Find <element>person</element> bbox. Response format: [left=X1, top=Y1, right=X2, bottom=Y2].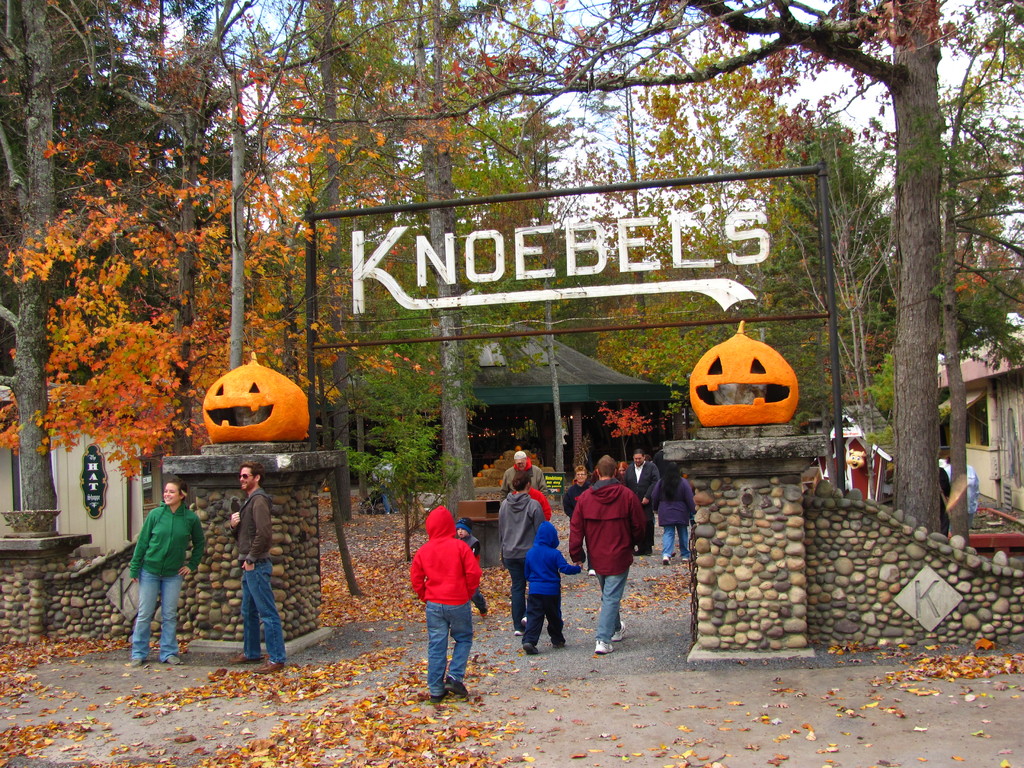
[left=412, top=509, right=481, bottom=698].
